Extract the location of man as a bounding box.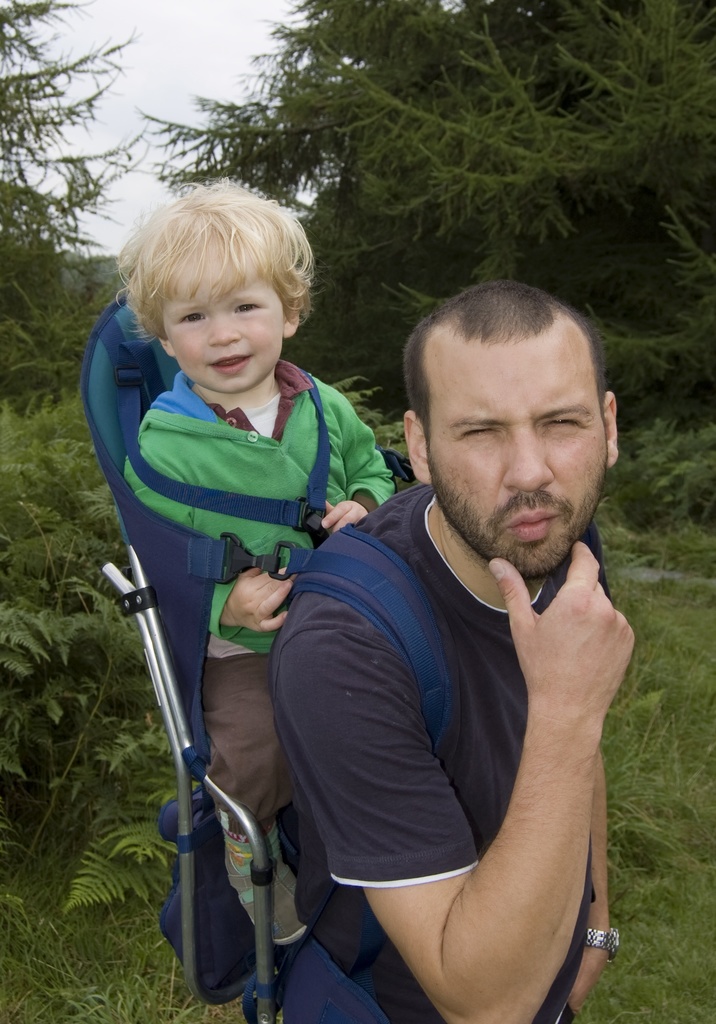
<region>227, 252, 687, 1012</region>.
